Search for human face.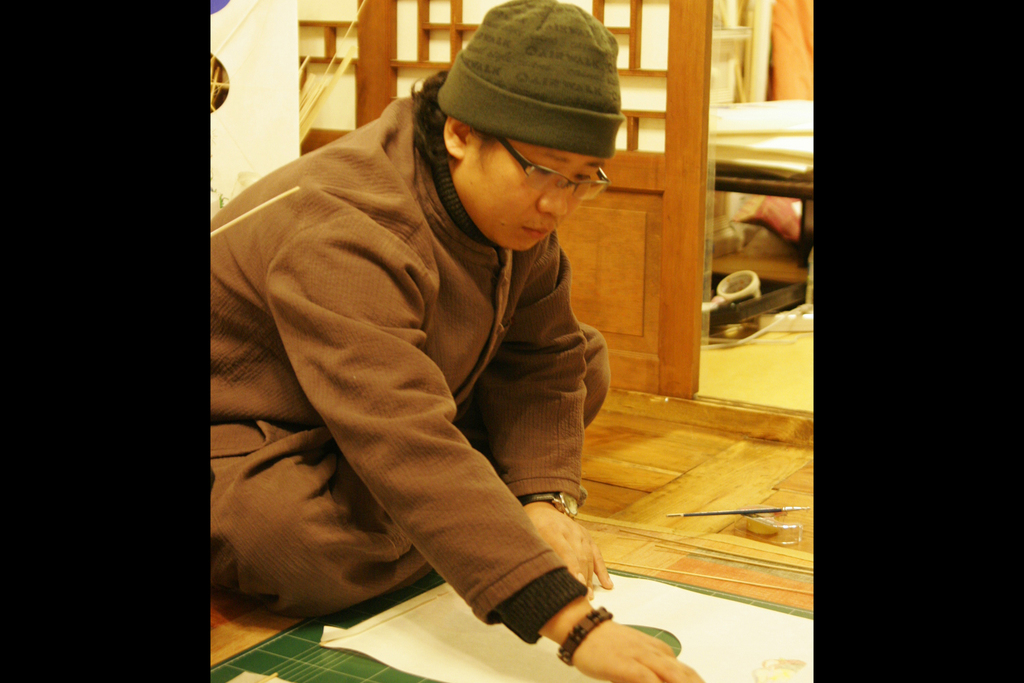
Found at box(448, 144, 608, 252).
